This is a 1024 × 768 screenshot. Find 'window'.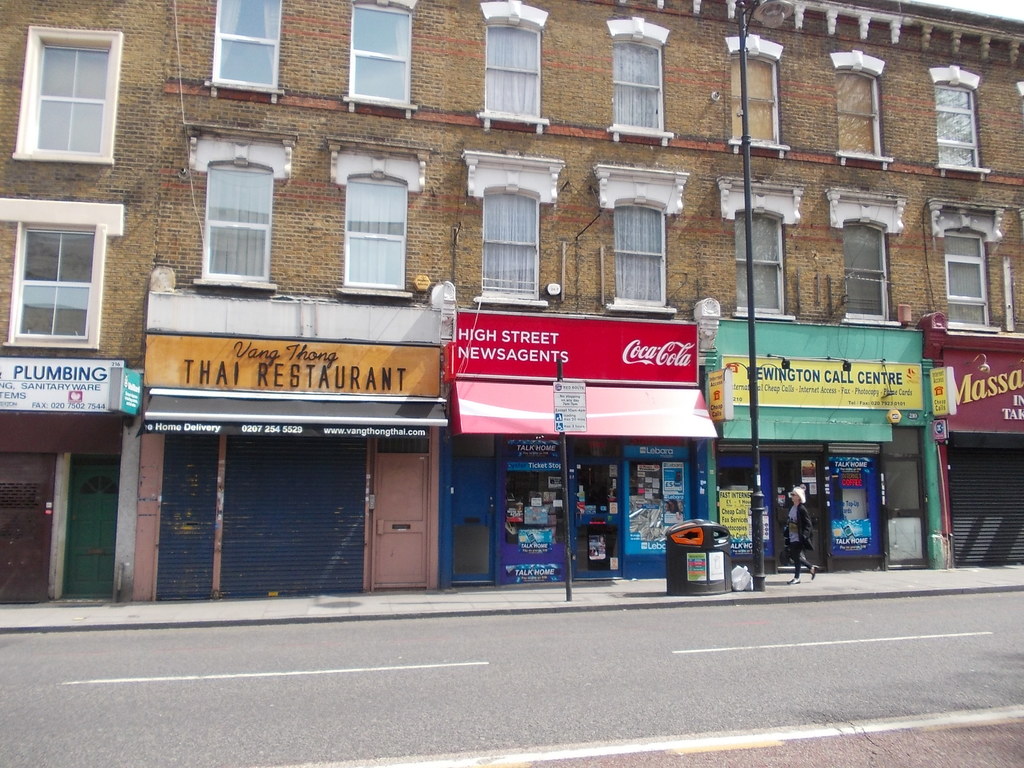
Bounding box: l=830, t=66, r=890, b=156.
